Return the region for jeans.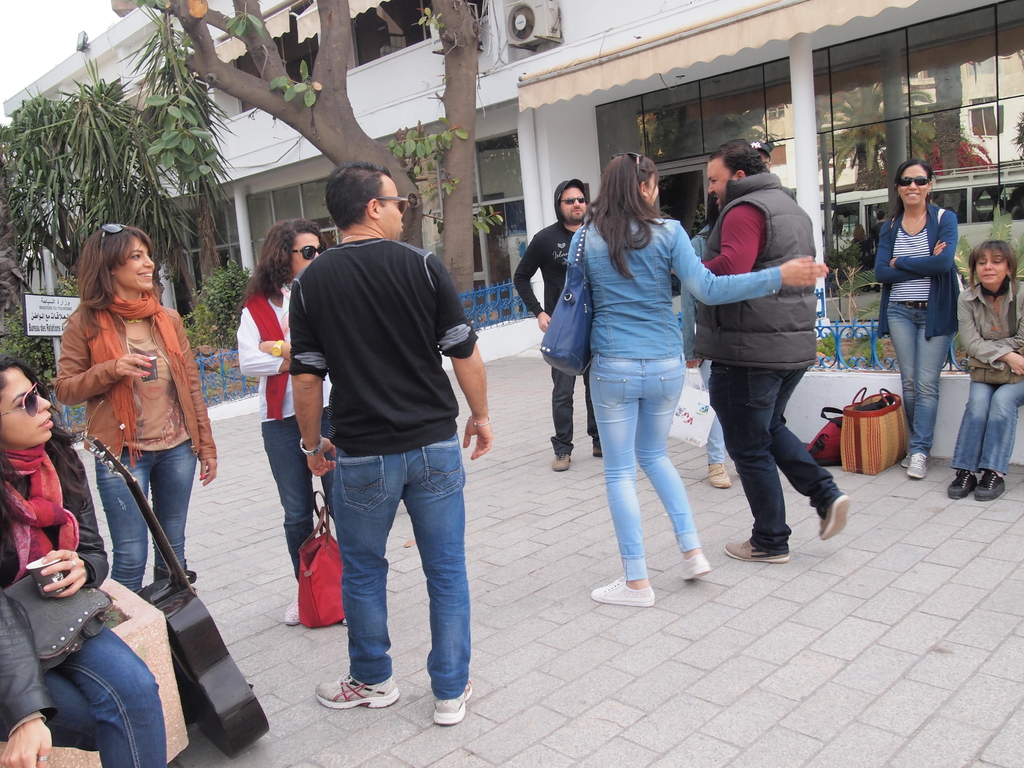
{"left": 0, "top": 628, "right": 165, "bottom": 767}.
